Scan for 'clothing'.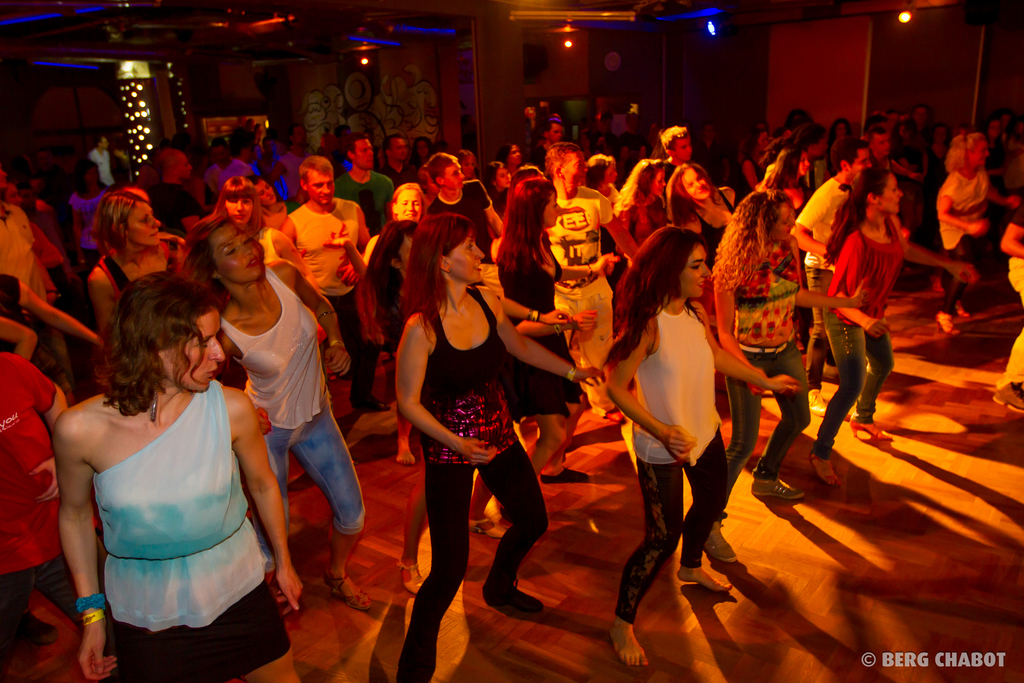
Scan result: (614,425,725,626).
